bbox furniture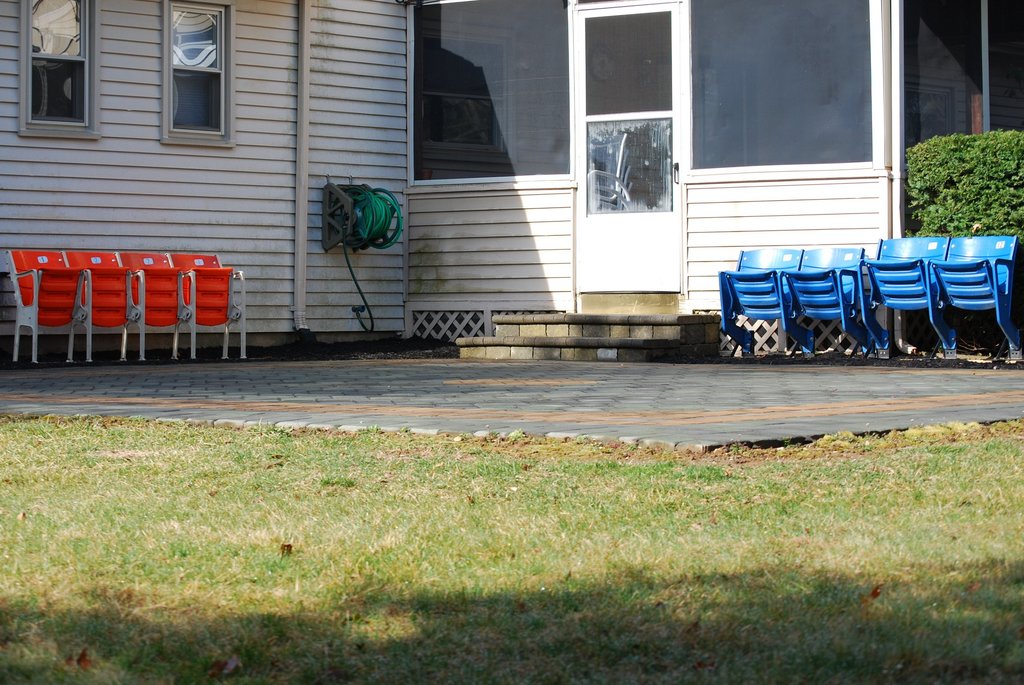
detection(719, 245, 806, 358)
